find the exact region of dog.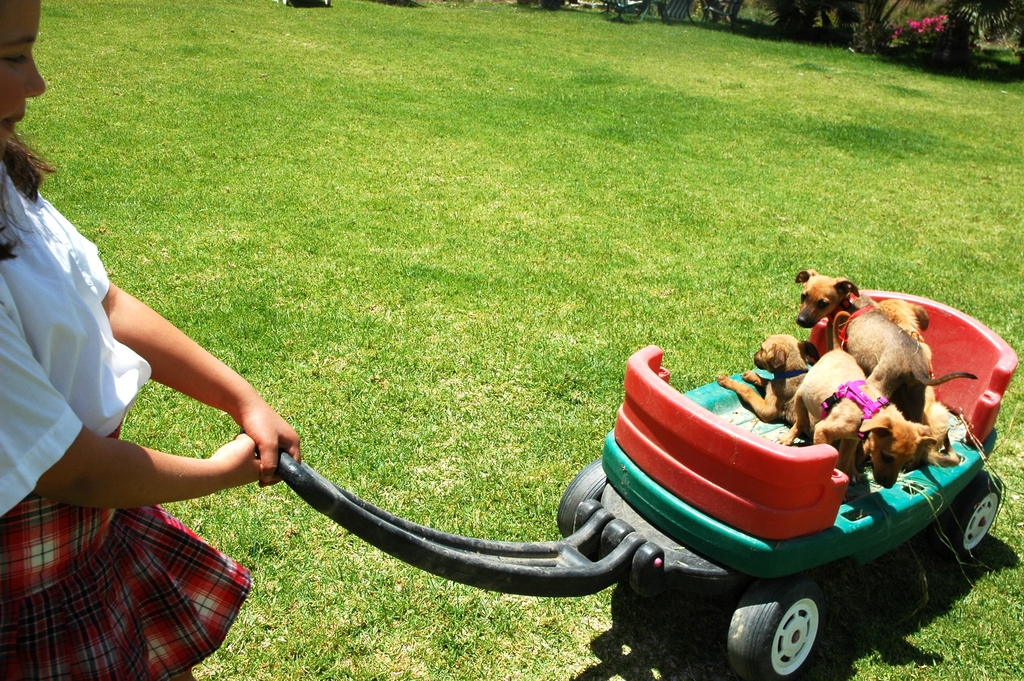
Exact region: select_region(881, 299, 953, 440).
